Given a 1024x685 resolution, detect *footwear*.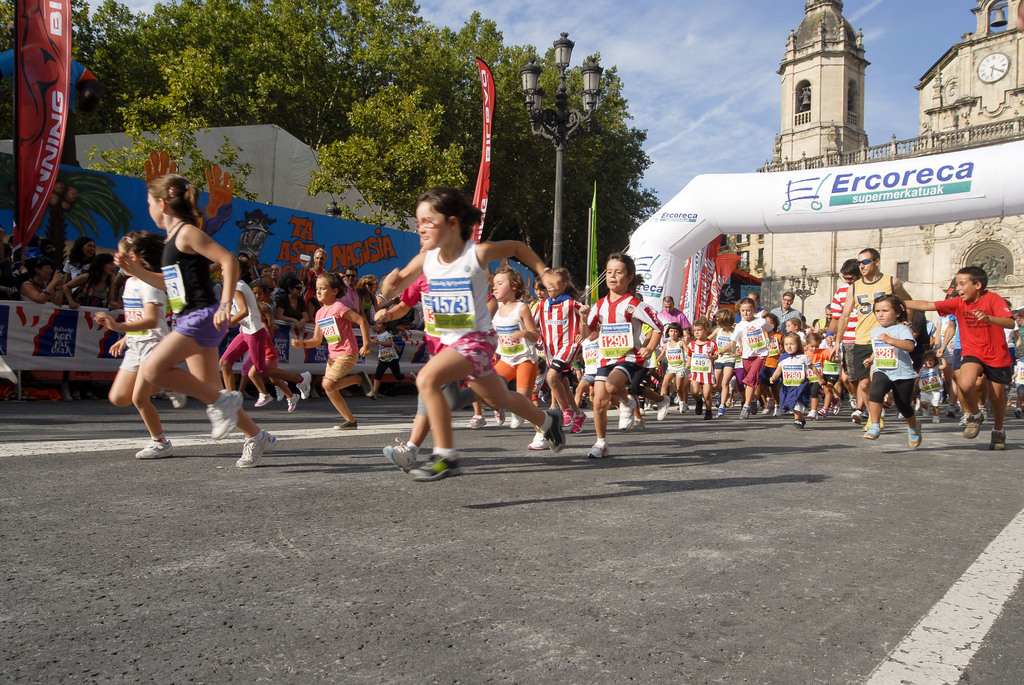
region(309, 388, 319, 398).
